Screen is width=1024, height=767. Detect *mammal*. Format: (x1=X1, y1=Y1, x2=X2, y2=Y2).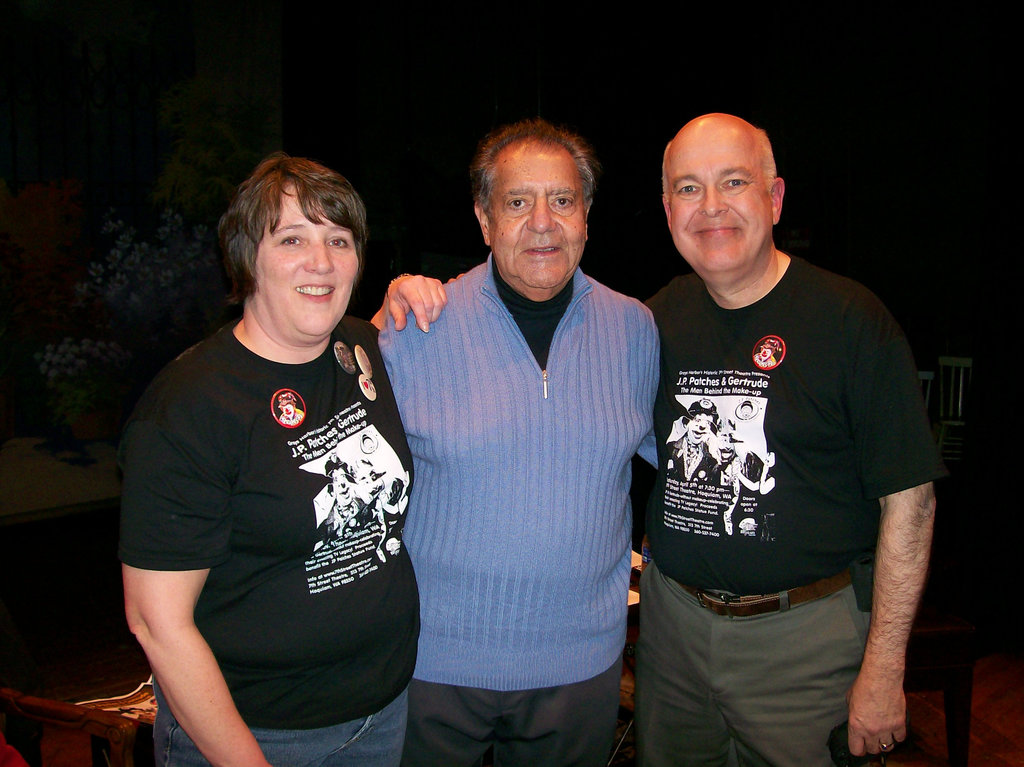
(x1=737, y1=398, x2=749, y2=413).
